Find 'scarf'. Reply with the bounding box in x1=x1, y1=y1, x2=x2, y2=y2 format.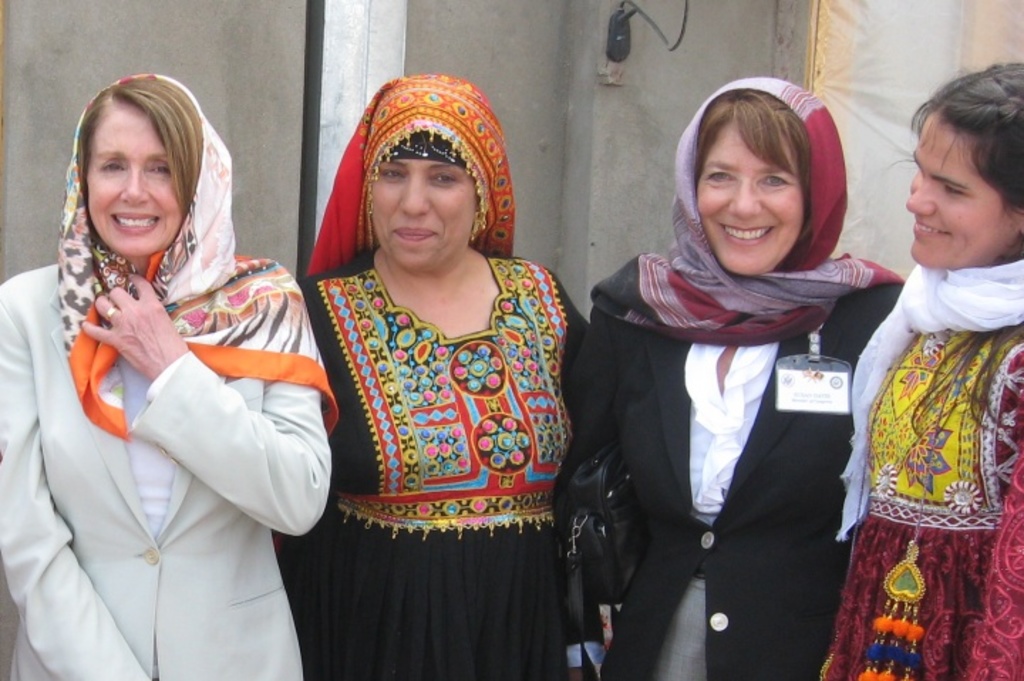
x1=53, y1=71, x2=341, y2=442.
